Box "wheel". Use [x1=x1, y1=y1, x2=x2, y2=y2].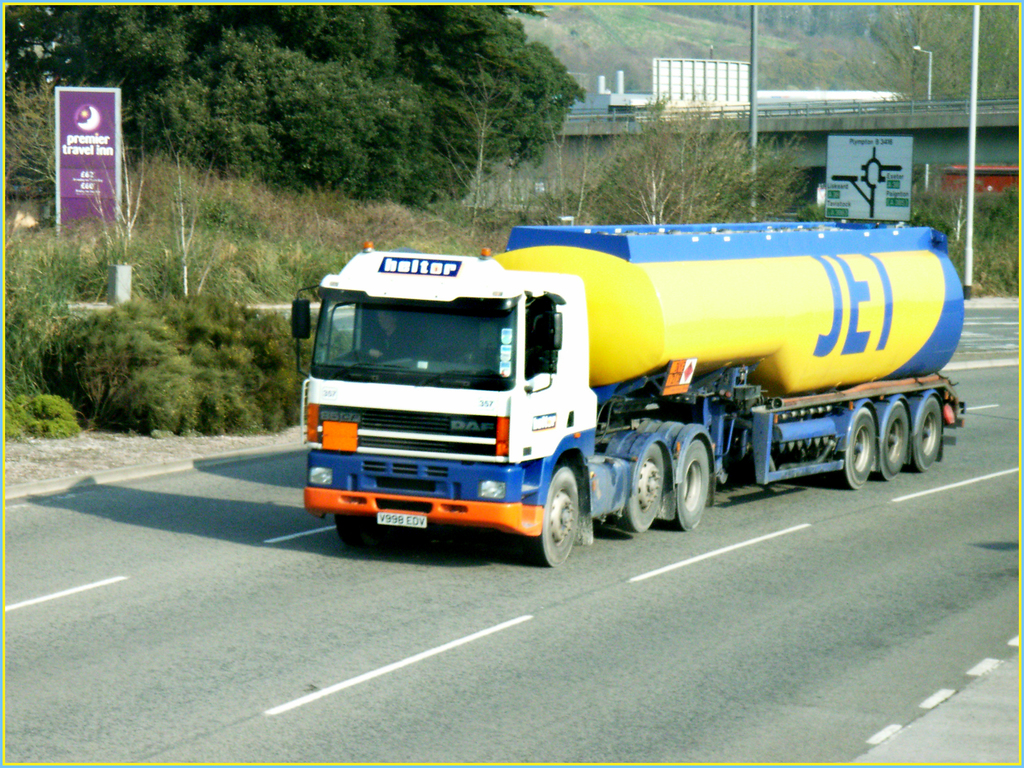
[x1=535, y1=463, x2=577, y2=564].
